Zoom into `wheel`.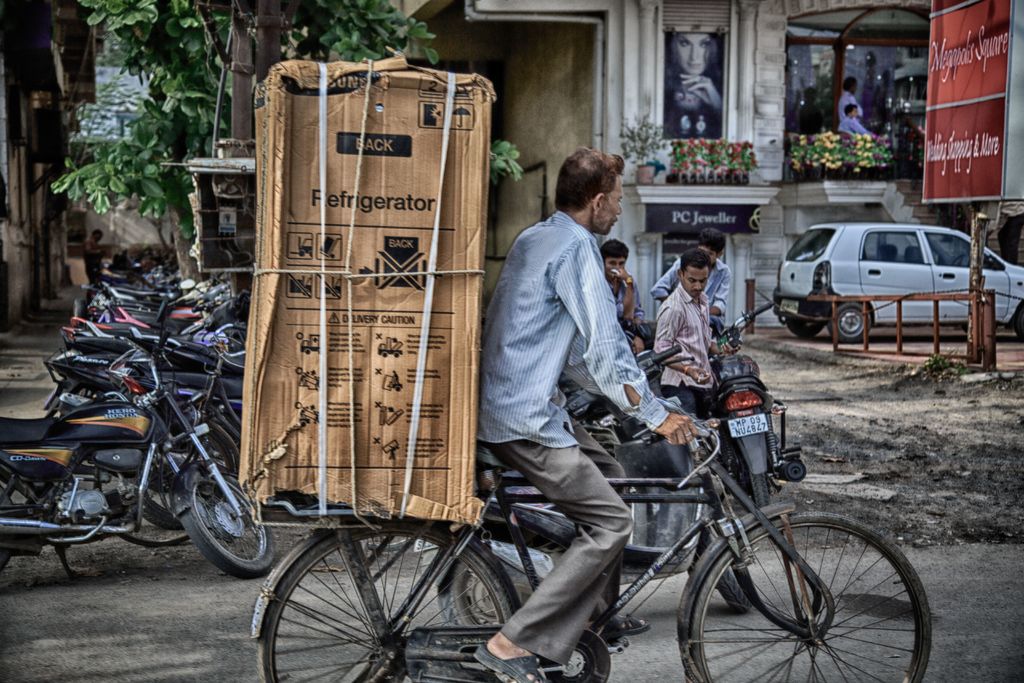
Zoom target: locate(691, 511, 932, 682).
